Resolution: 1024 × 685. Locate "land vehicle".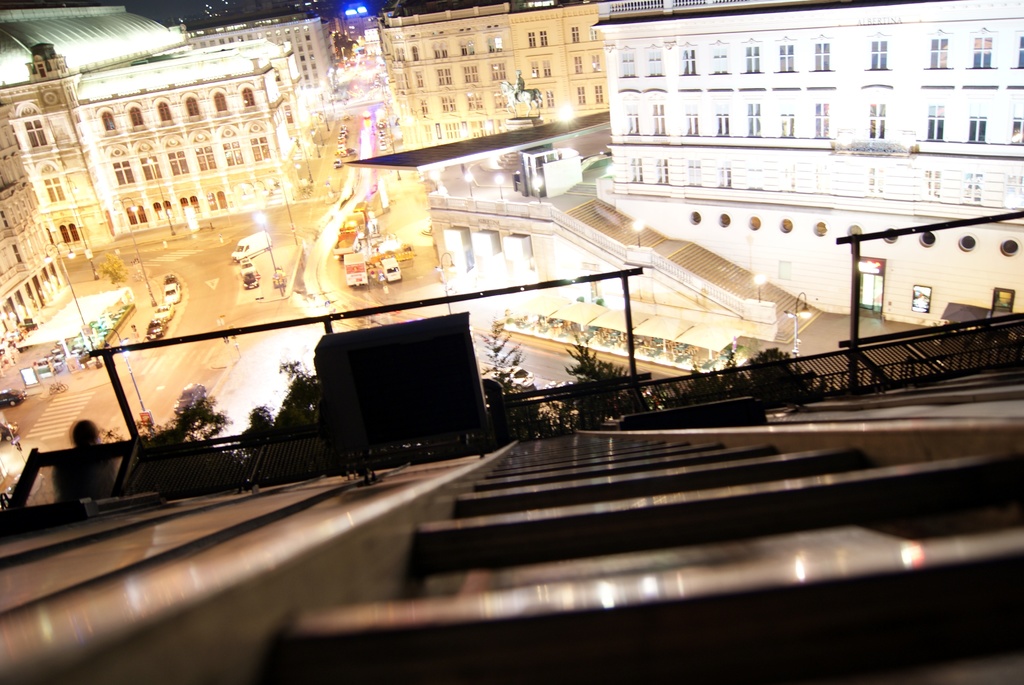
{"left": 358, "top": 198, "right": 369, "bottom": 216}.
